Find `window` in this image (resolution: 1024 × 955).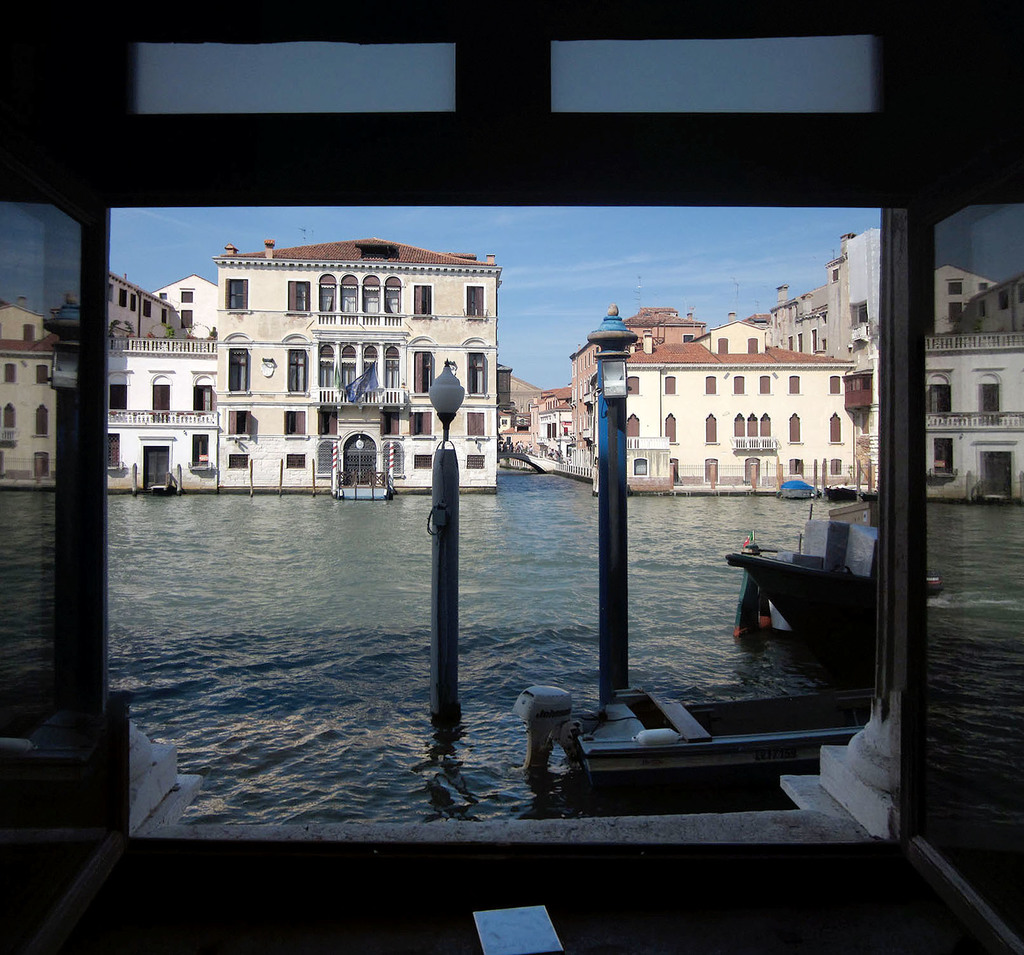
bbox(789, 461, 806, 475).
